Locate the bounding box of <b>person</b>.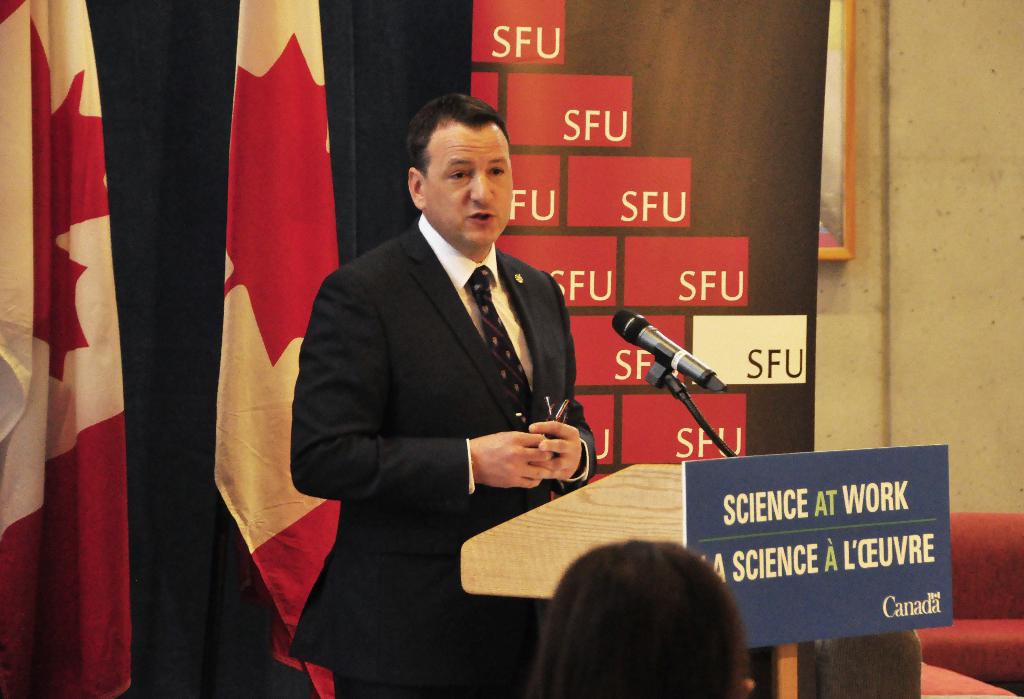
Bounding box: crop(524, 528, 751, 698).
